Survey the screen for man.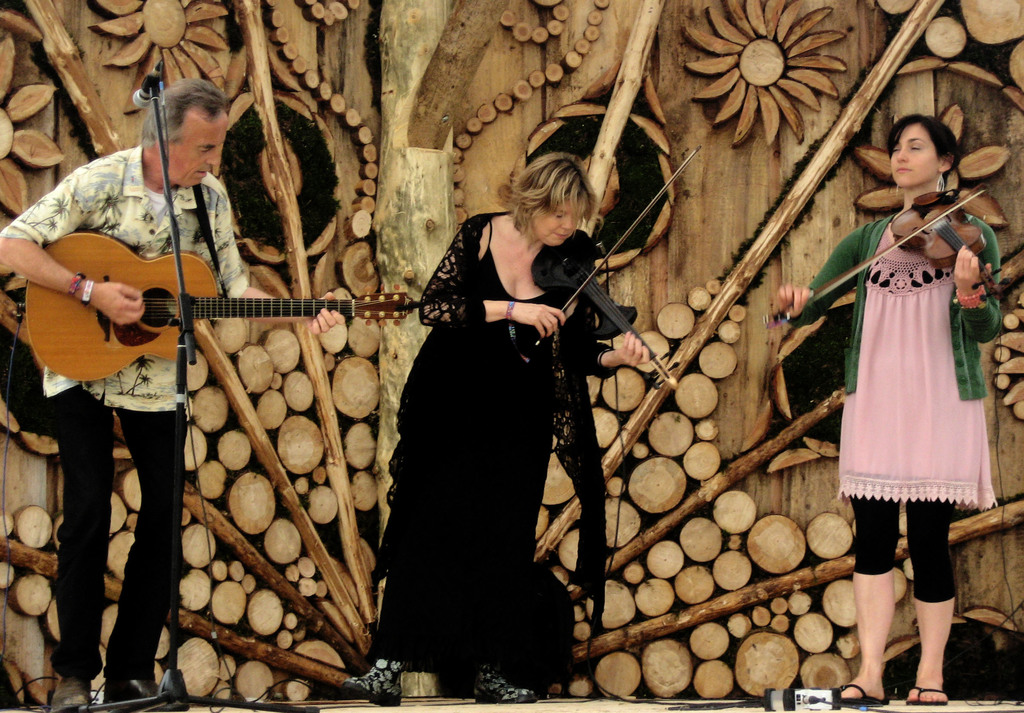
Survey found: region(0, 77, 348, 712).
